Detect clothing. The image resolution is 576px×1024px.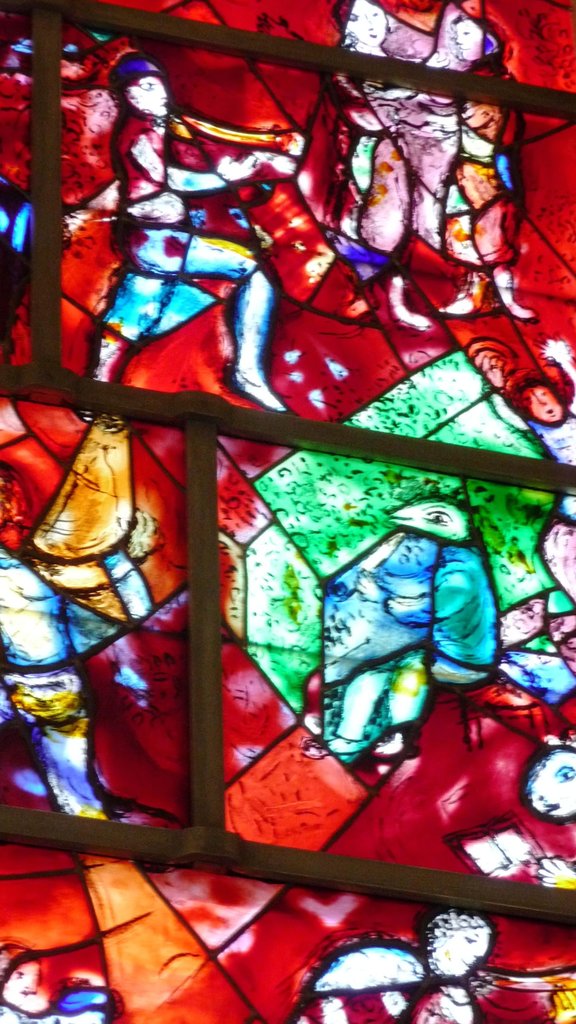
region(0, 554, 154, 818).
